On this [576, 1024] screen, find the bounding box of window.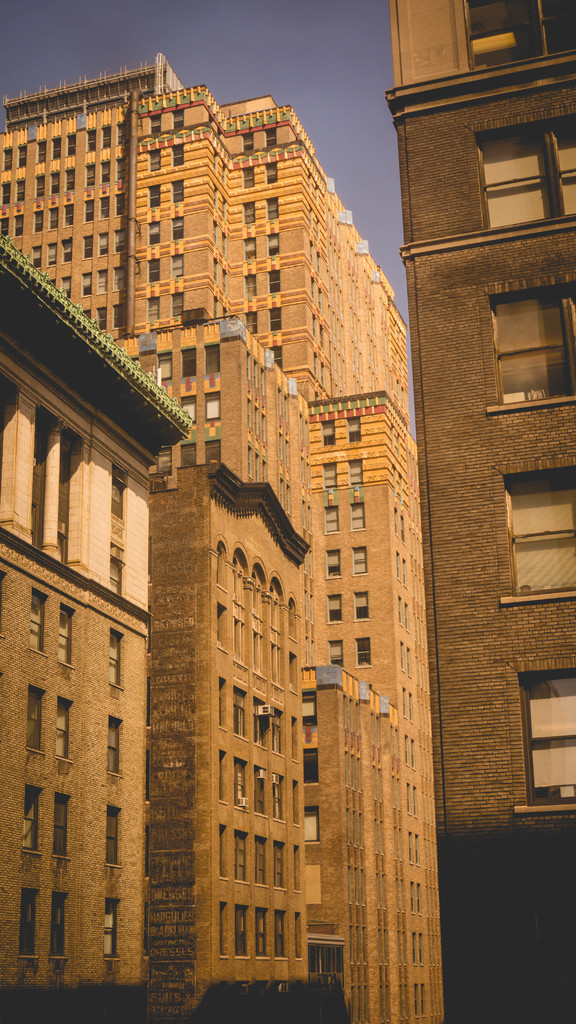
Bounding box: 244,202,255,227.
